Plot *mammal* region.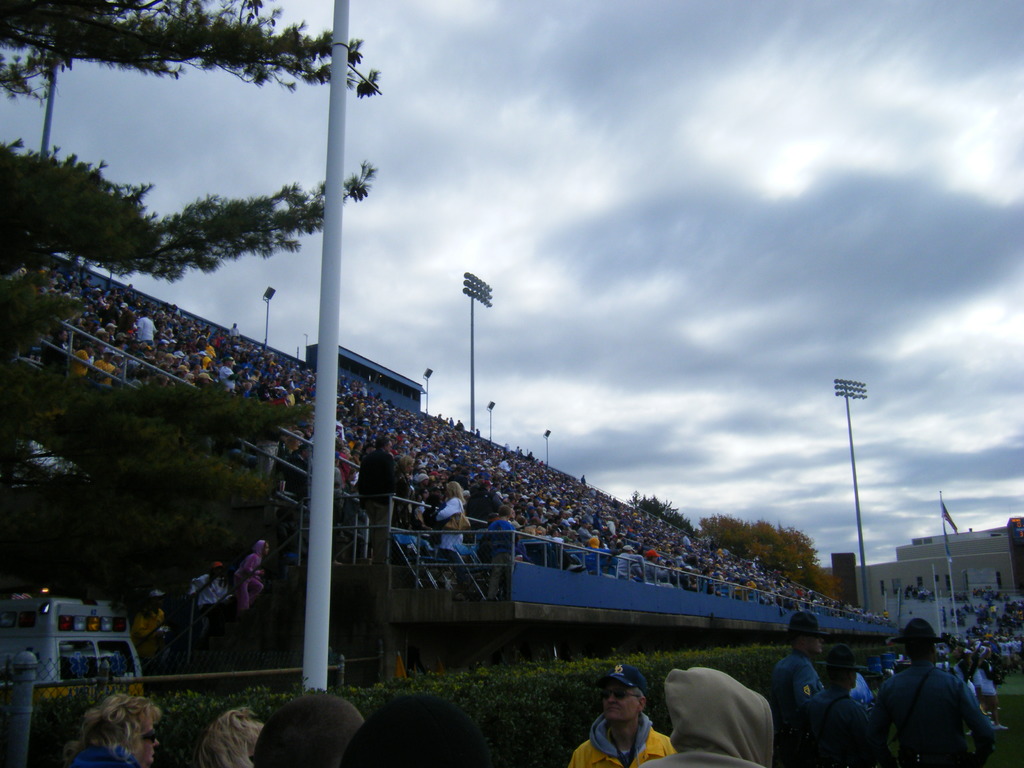
Plotted at 660/669/781/760.
